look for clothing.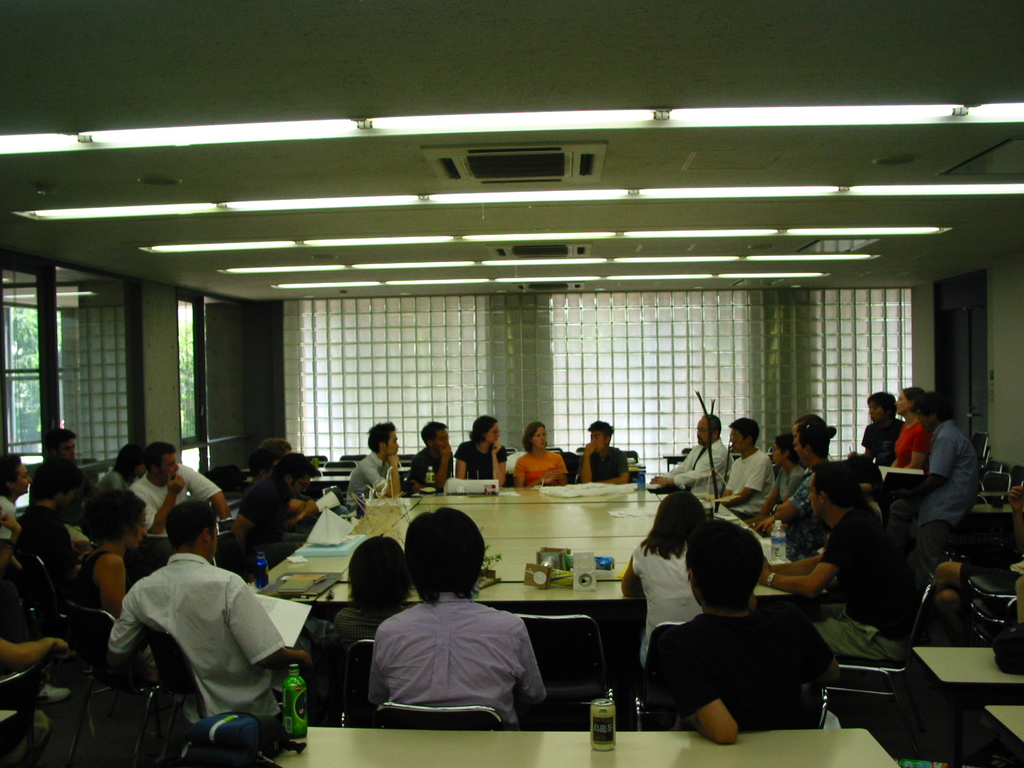
Found: bbox=(405, 460, 452, 493).
